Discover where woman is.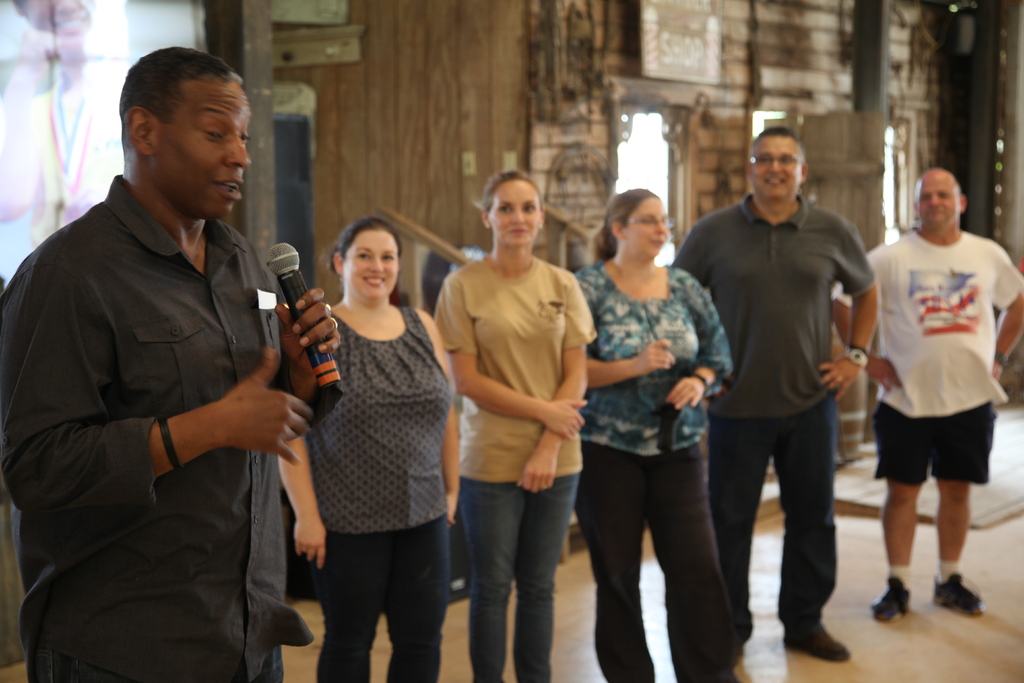
Discovered at left=282, top=191, right=458, bottom=671.
